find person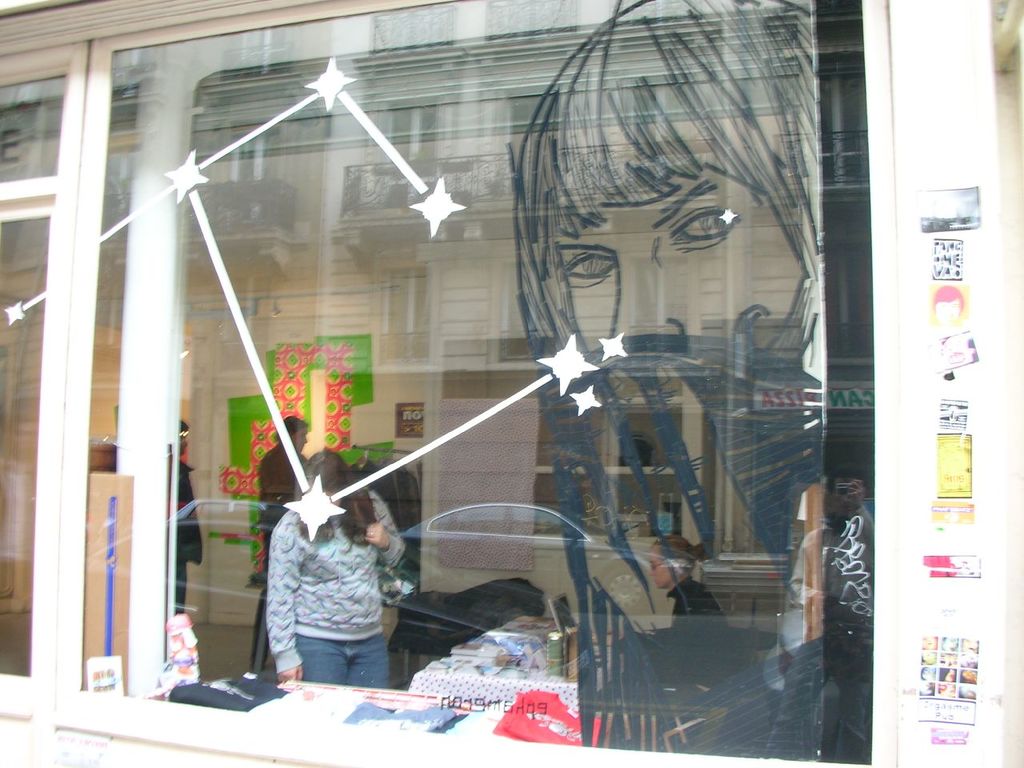
(257,418,314,510)
